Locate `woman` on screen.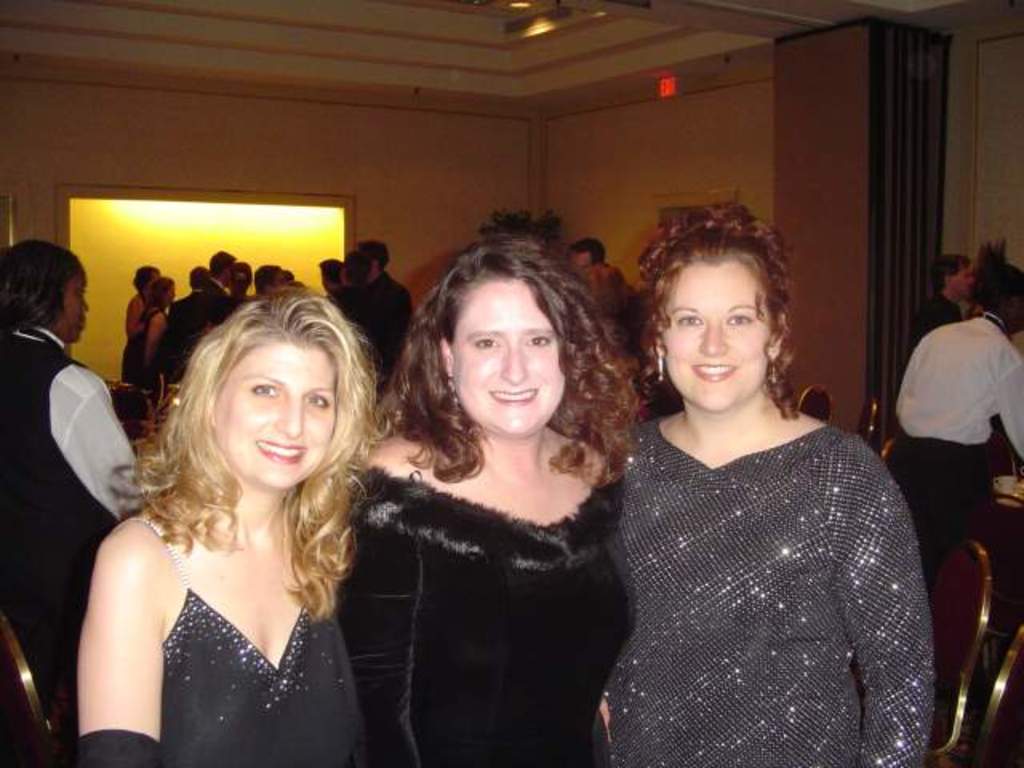
On screen at bbox(117, 264, 158, 386).
